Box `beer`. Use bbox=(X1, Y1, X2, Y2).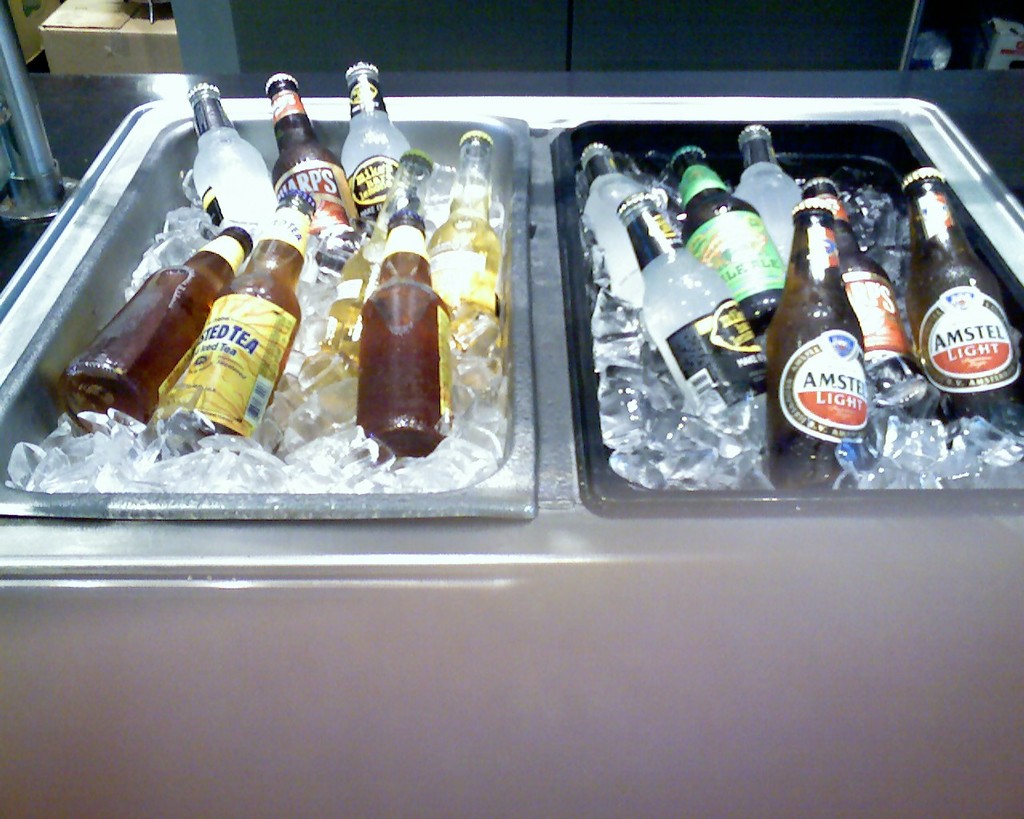
bbox=(902, 162, 1023, 452).
